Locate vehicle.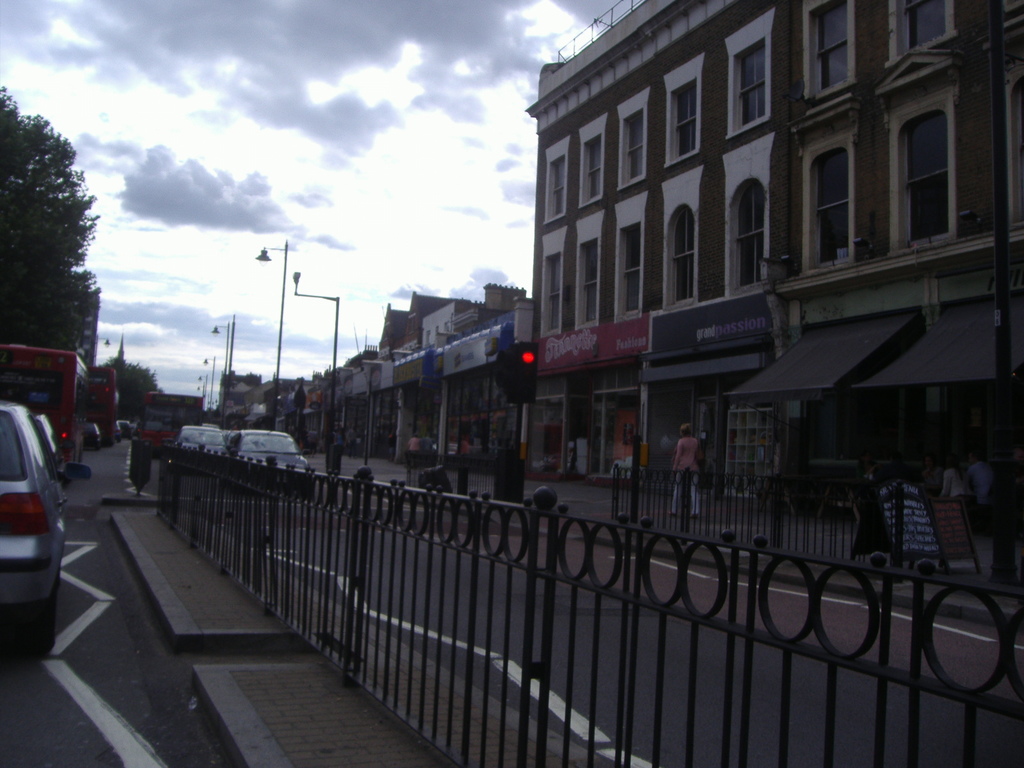
Bounding box: box(175, 423, 223, 458).
